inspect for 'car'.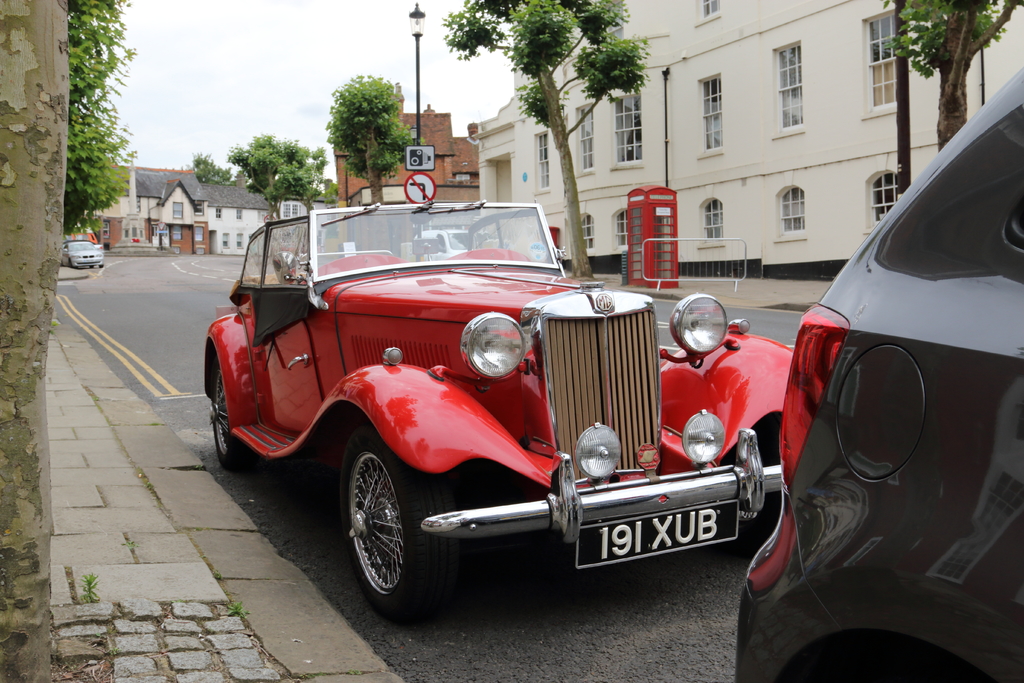
Inspection: {"left": 60, "top": 241, "right": 104, "bottom": 268}.
